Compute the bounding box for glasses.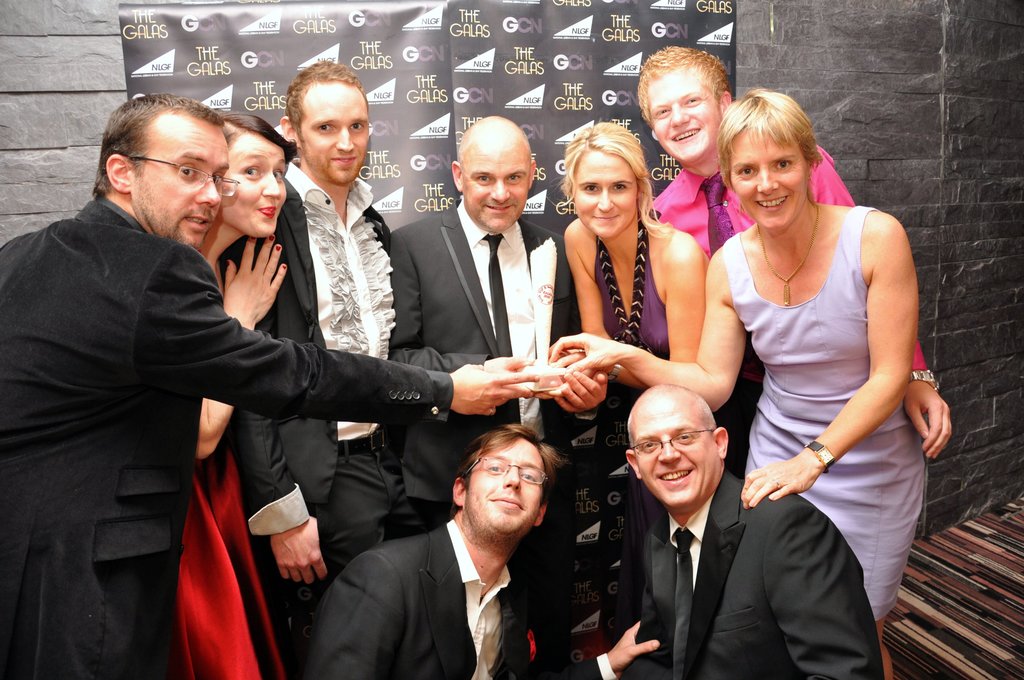
box=[625, 426, 728, 450].
